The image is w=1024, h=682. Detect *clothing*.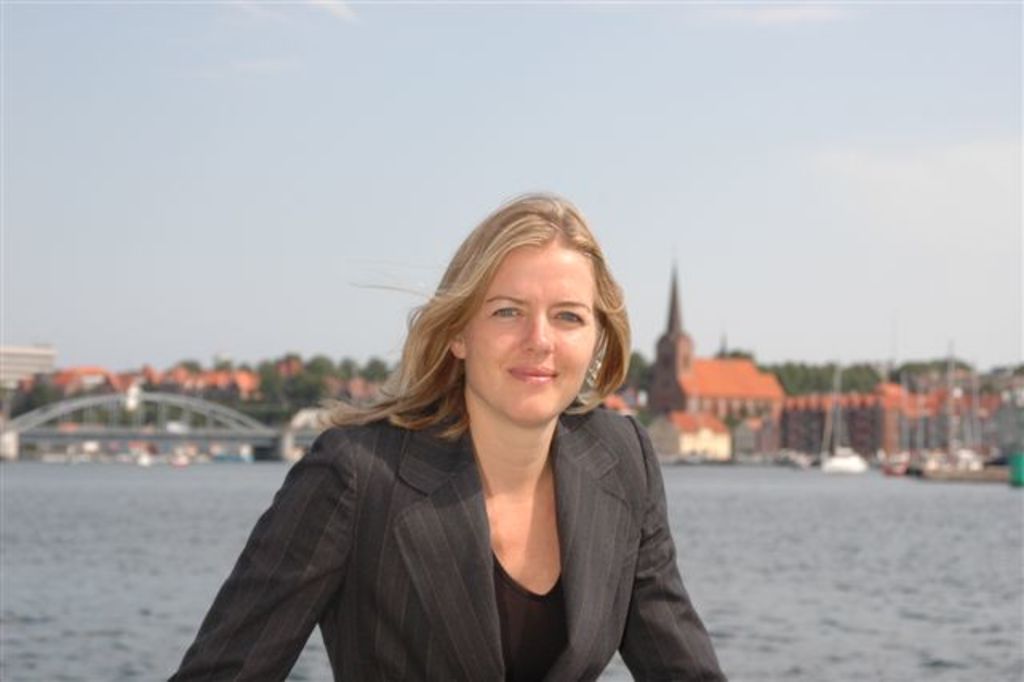
Detection: detection(144, 335, 734, 680).
